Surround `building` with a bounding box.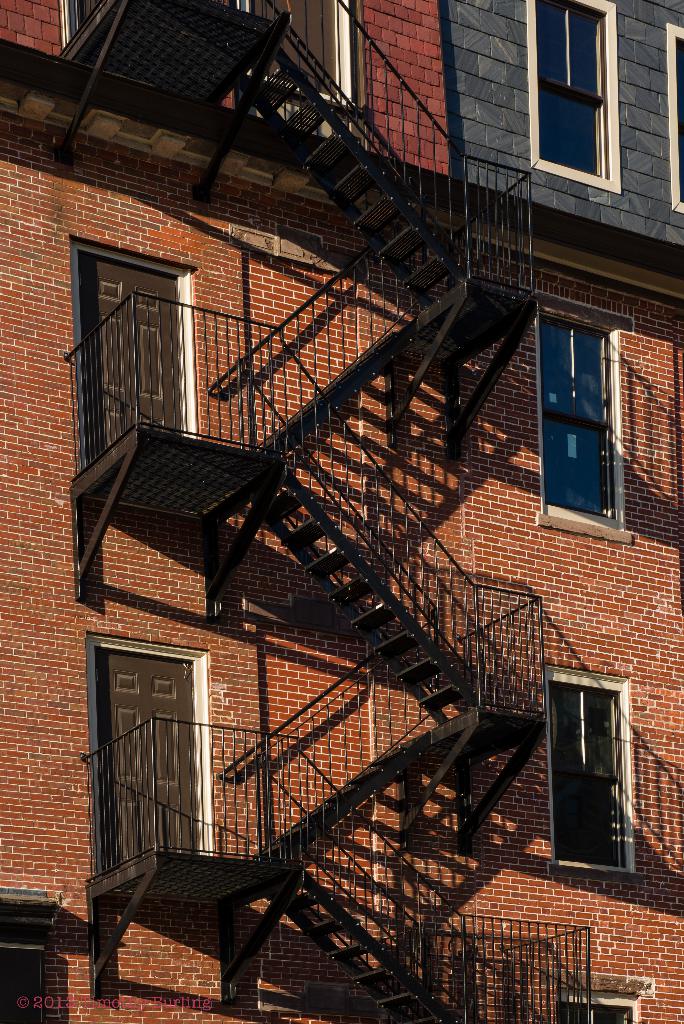
detection(0, 0, 683, 1023).
